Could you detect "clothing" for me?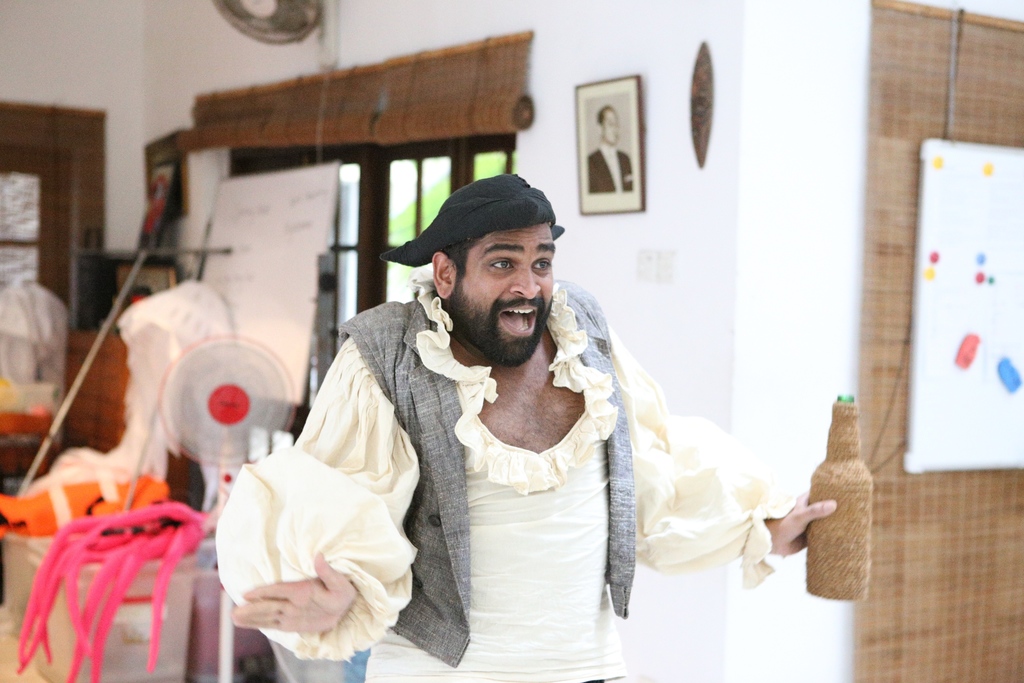
Detection result: <bbox>207, 273, 786, 682</bbox>.
